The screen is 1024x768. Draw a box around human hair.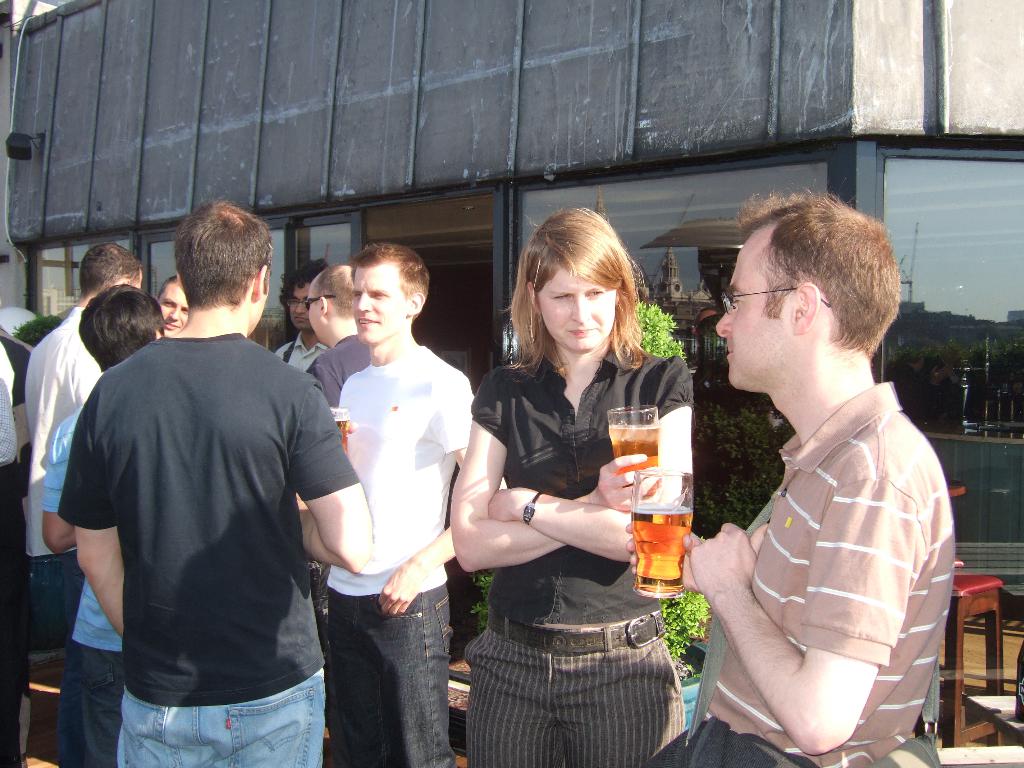
rect(278, 257, 330, 317).
